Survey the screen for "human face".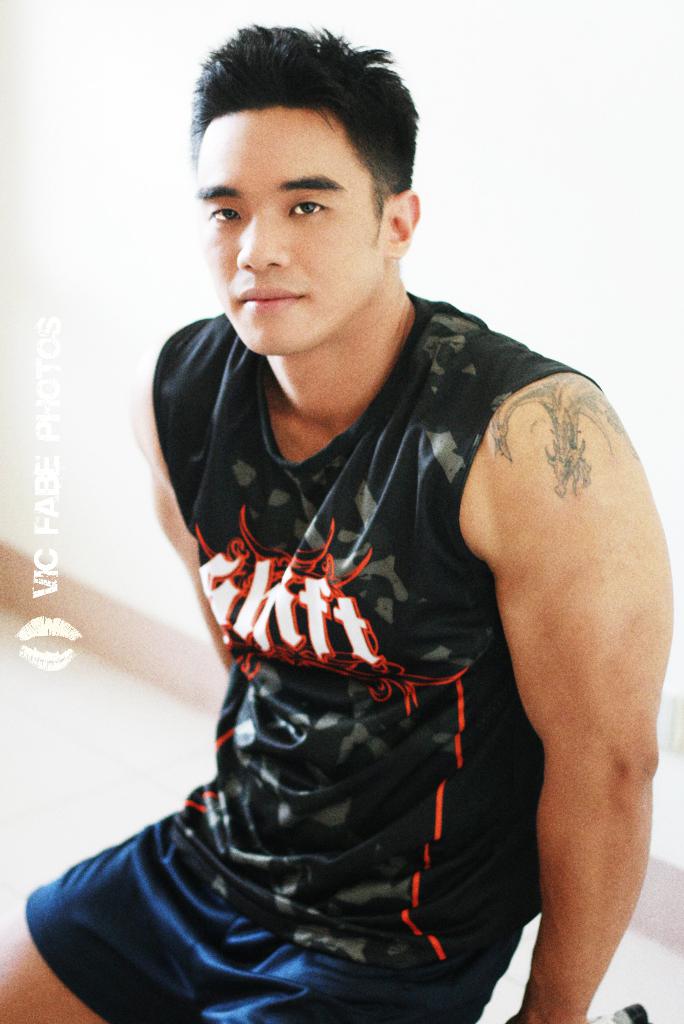
Survey found: 198/106/375/350.
